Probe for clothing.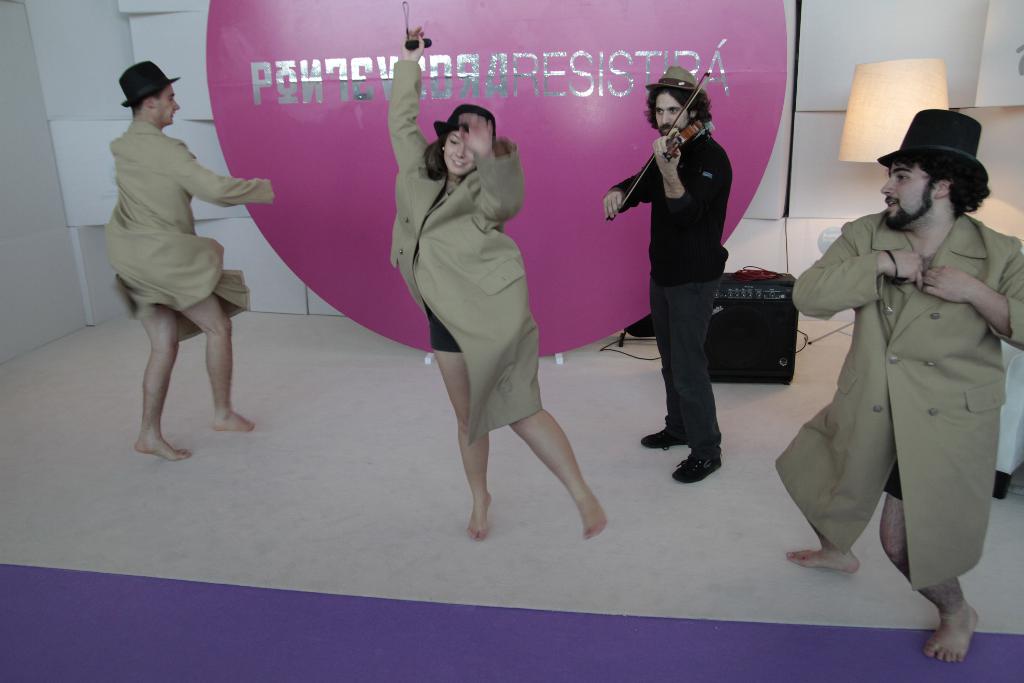
Probe result: [left=610, top=131, right=735, bottom=462].
